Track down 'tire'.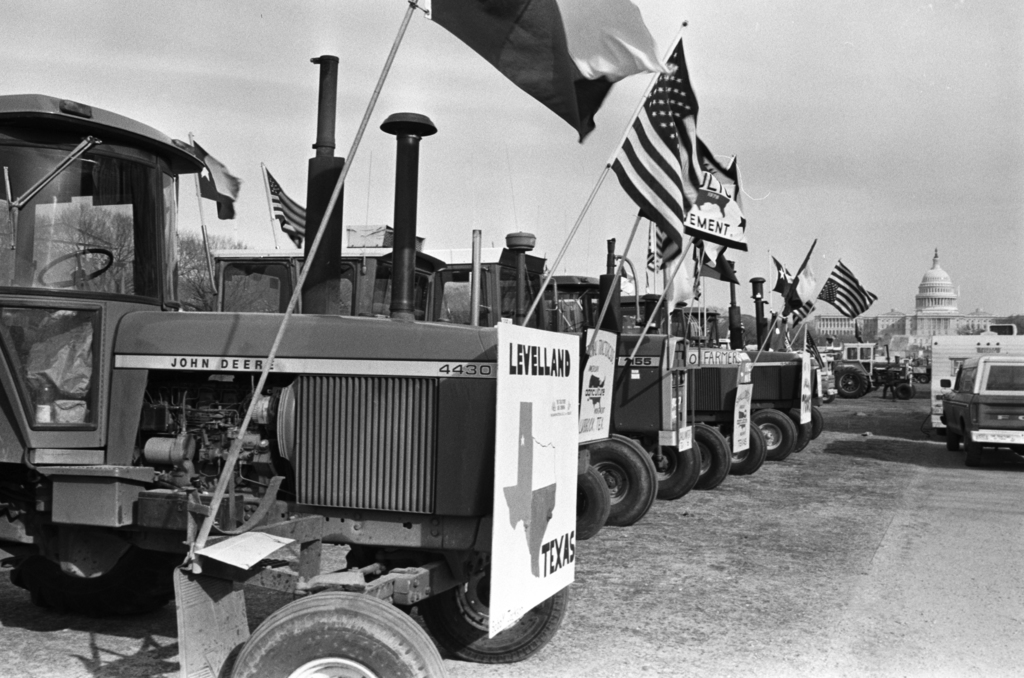
Tracked to bbox(753, 408, 796, 461).
